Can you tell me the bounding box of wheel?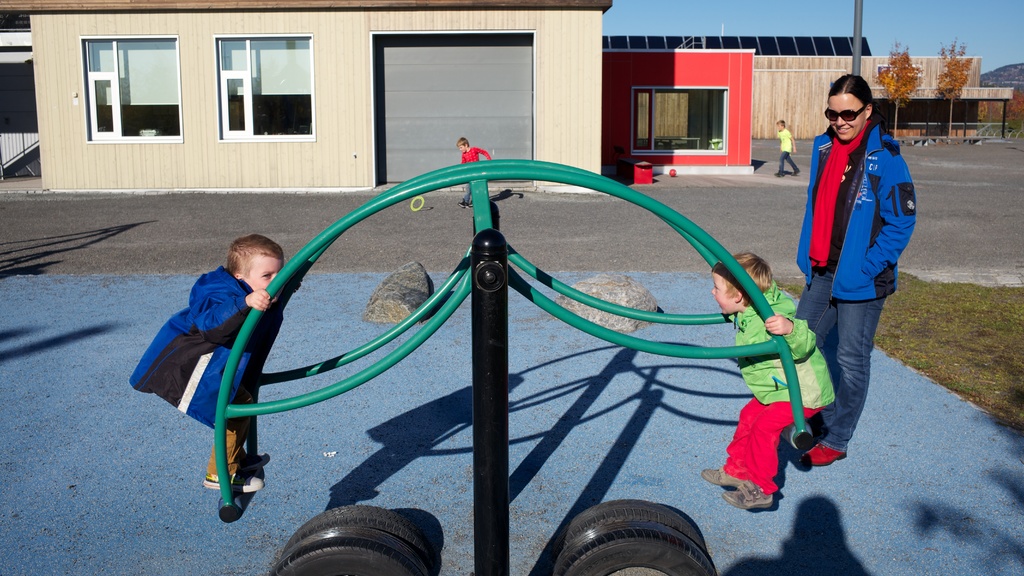
Rect(293, 503, 423, 555).
